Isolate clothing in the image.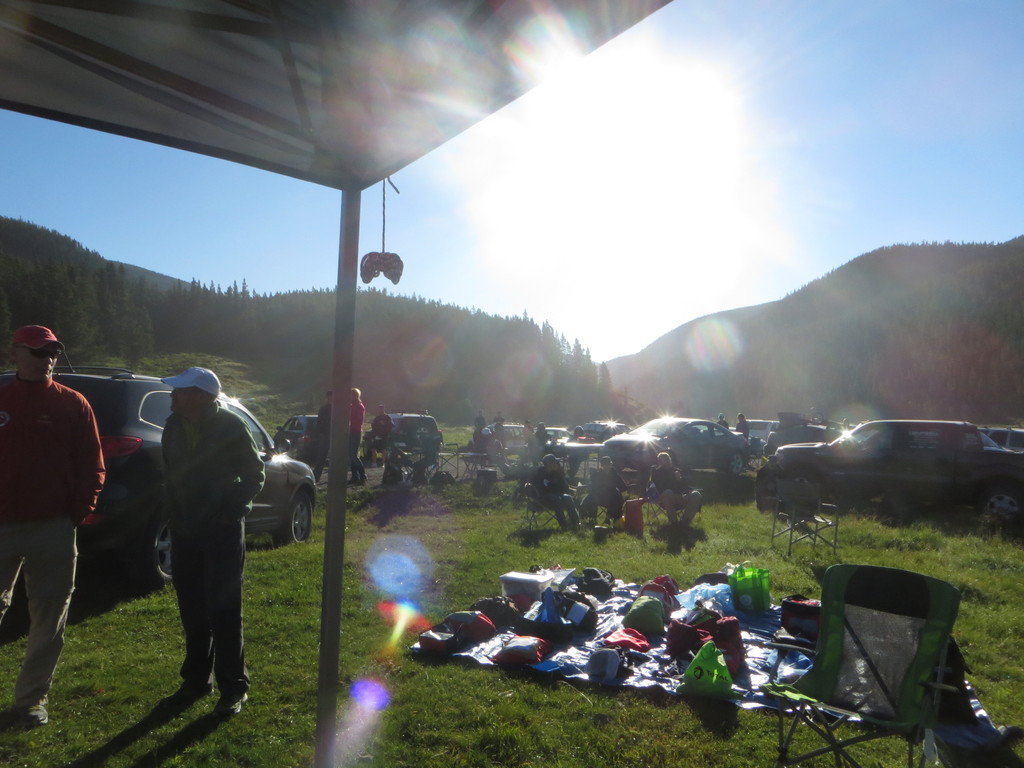
Isolated region: (735, 420, 748, 438).
